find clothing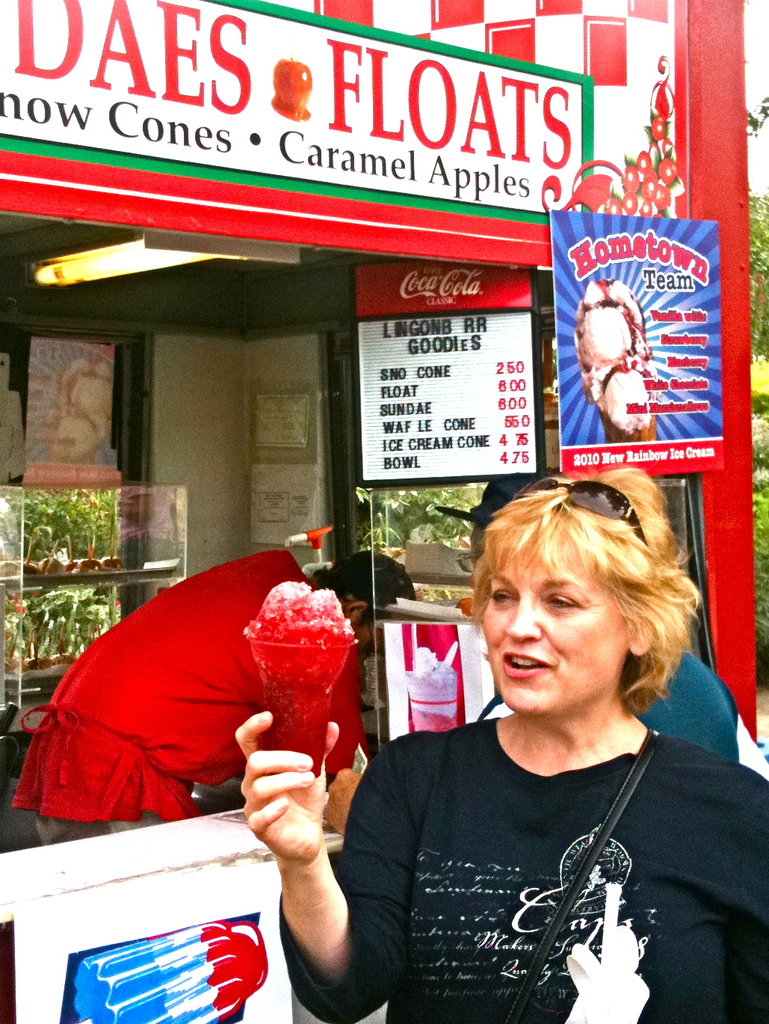
l=259, t=681, r=768, b=1023
